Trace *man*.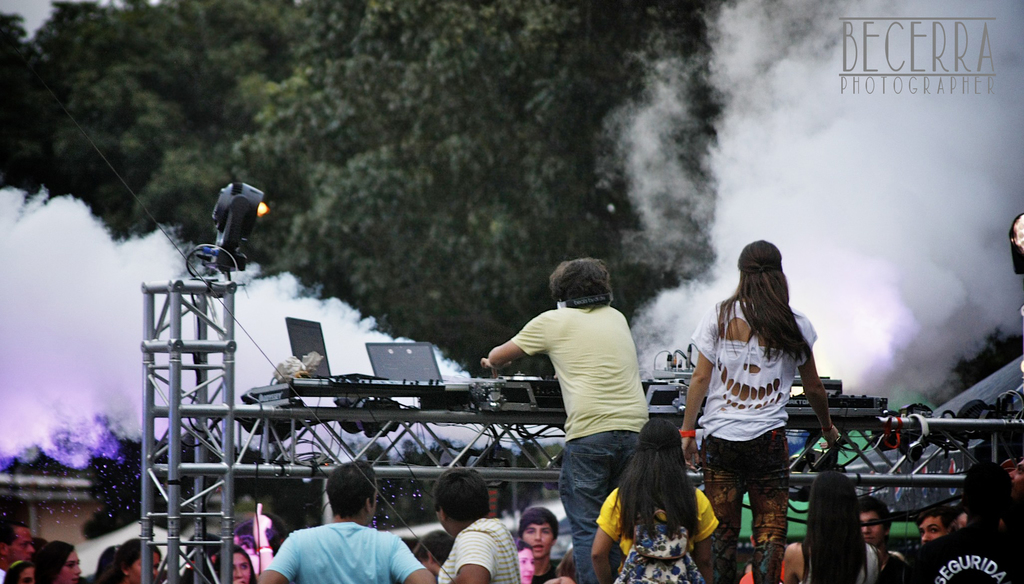
Traced to <bbox>257, 458, 431, 583</bbox>.
